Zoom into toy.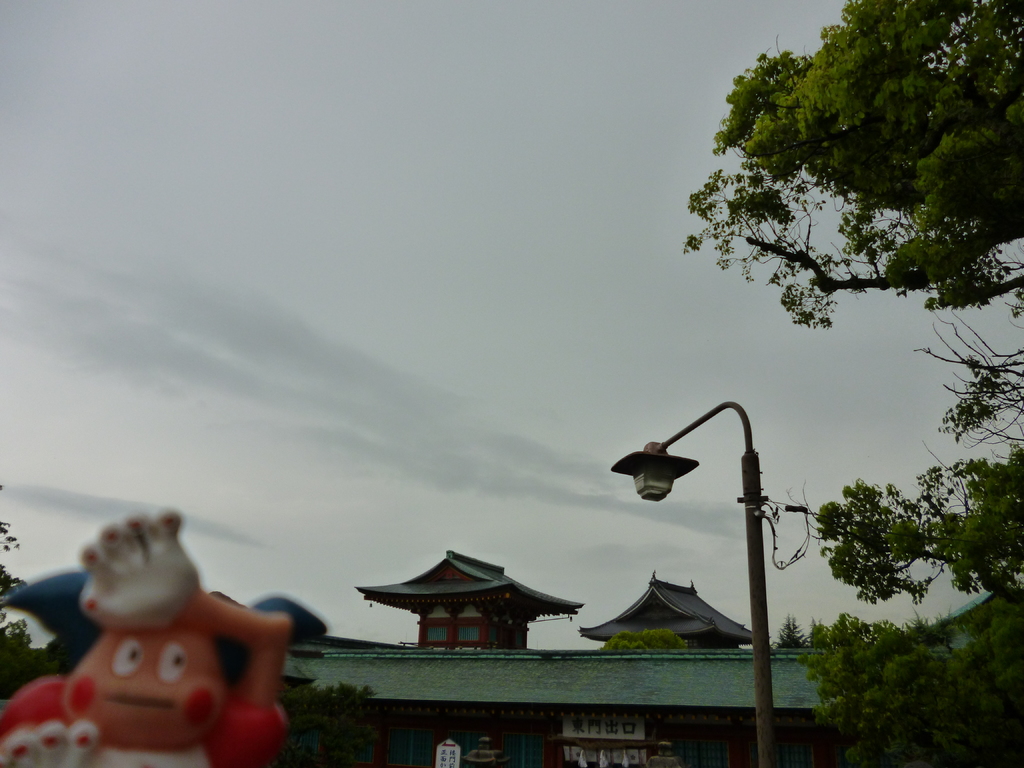
Zoom target: x1=0 y1=509 x2=331 y2=767.
